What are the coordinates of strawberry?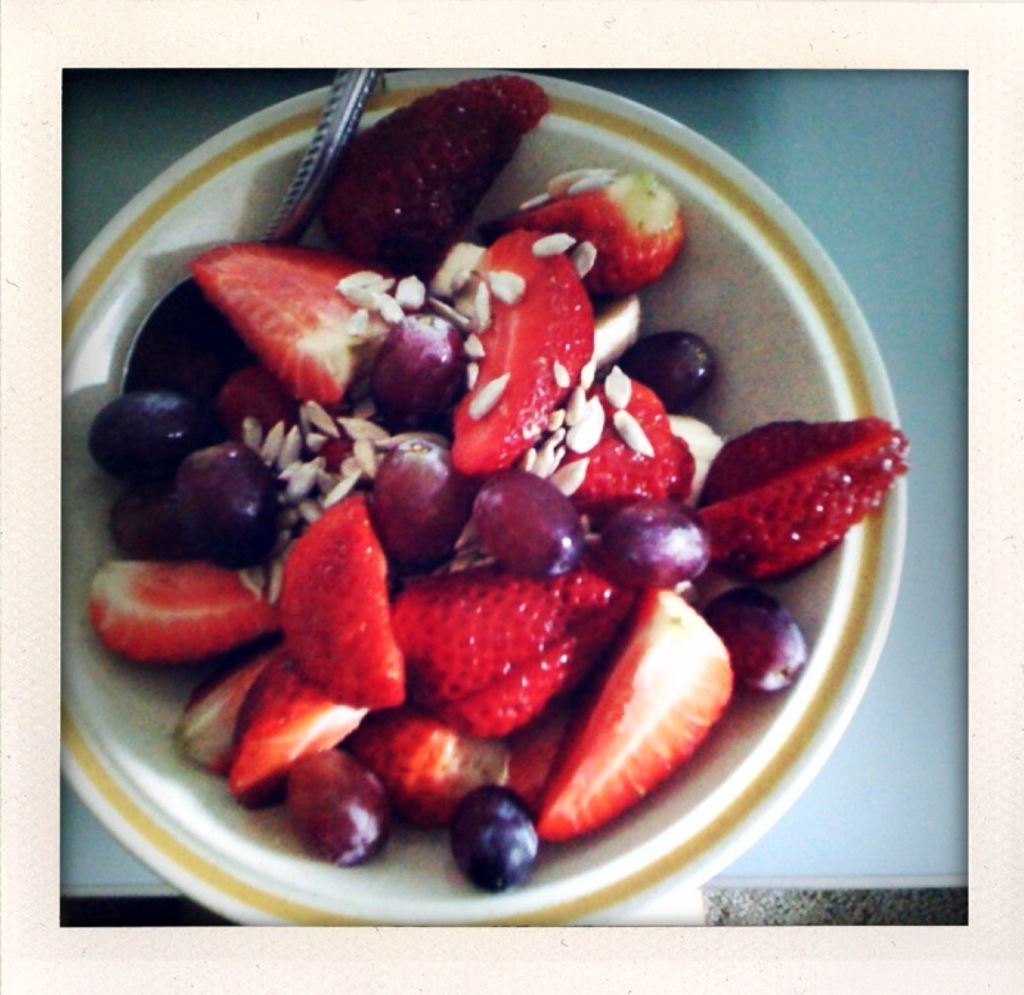
320,74,549,283.
